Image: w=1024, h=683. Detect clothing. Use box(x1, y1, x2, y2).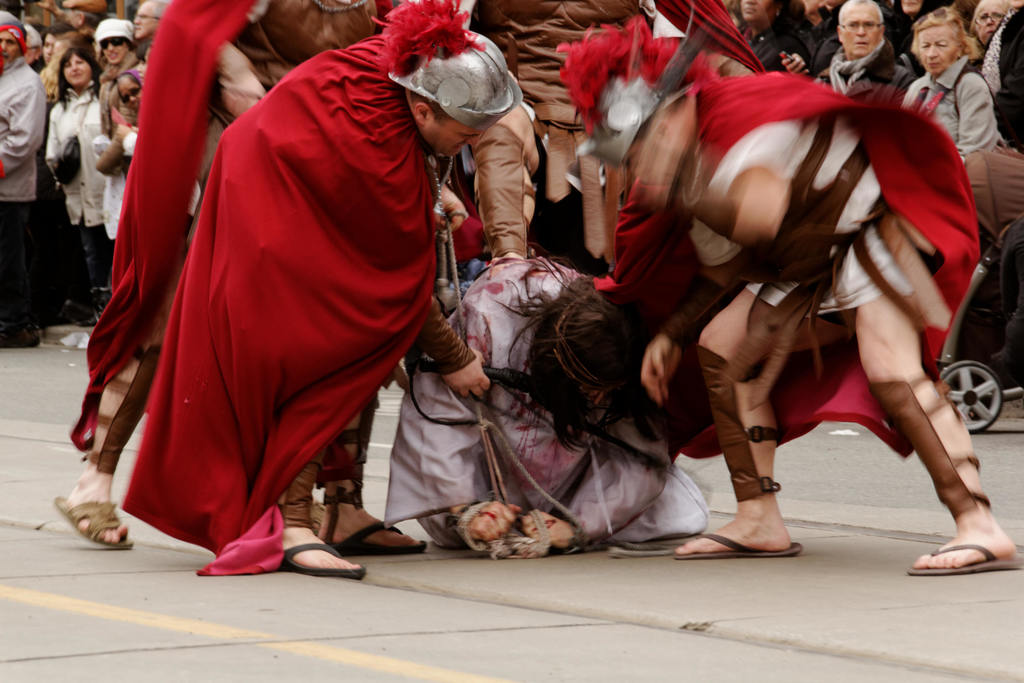
box(735, 17, 824, 78).
